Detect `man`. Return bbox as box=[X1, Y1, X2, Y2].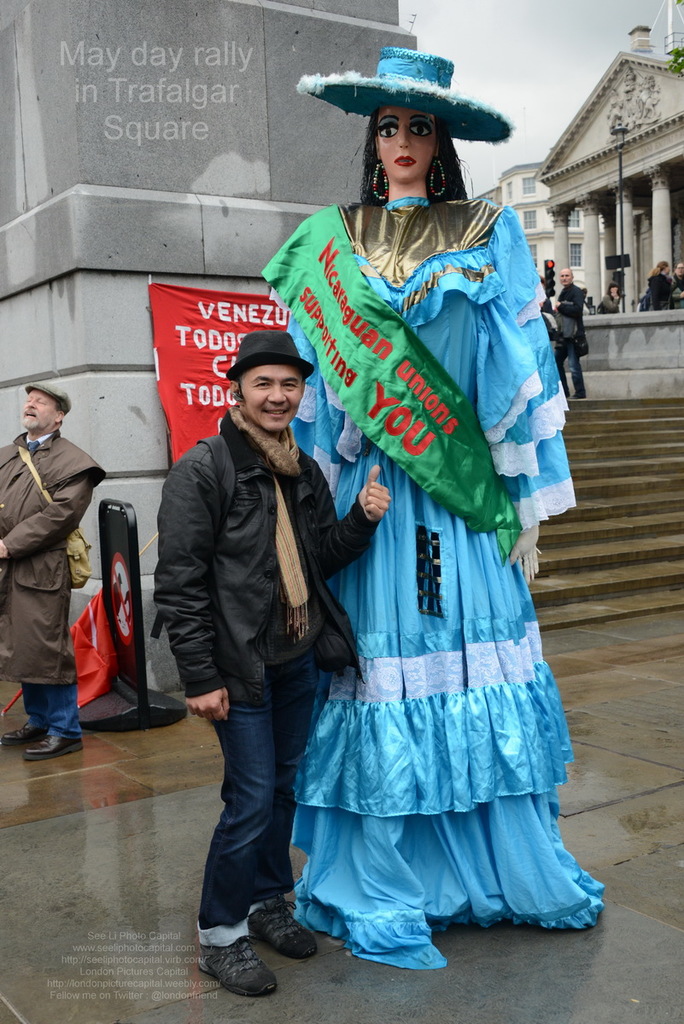
box=[3, 374, 108, 769].
